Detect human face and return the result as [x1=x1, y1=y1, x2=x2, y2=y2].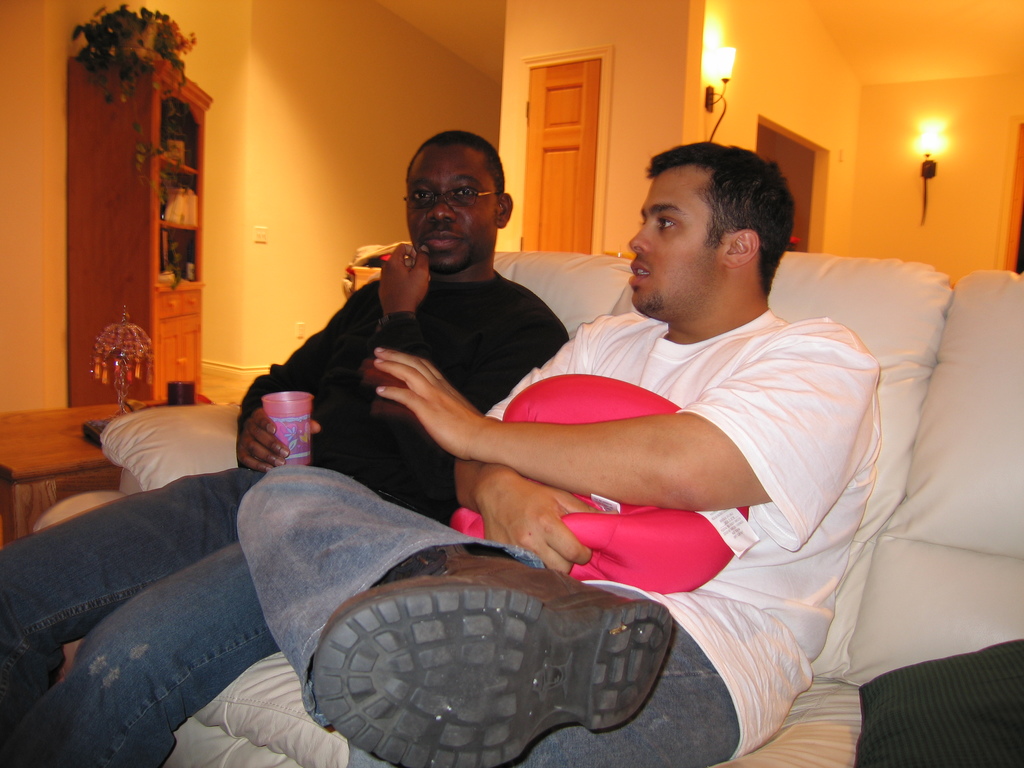
[x1=407, y1=149, x2=499, y2=268].
